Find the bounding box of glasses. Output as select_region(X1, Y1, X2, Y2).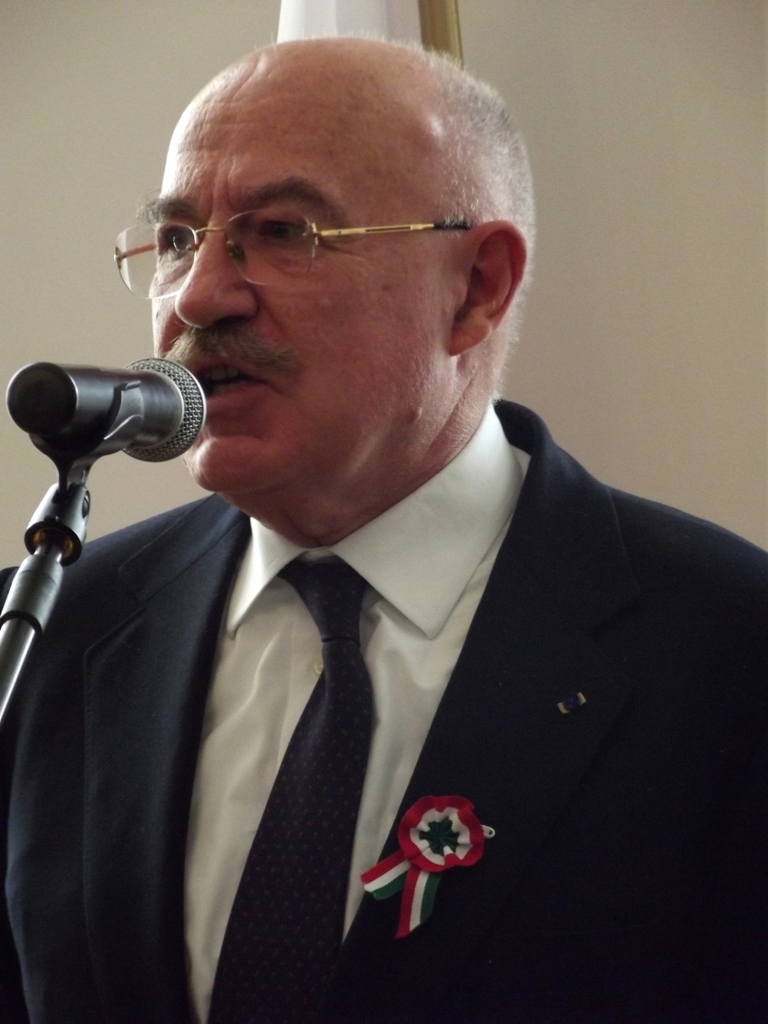
select_region(122, 172, 496, 274).
